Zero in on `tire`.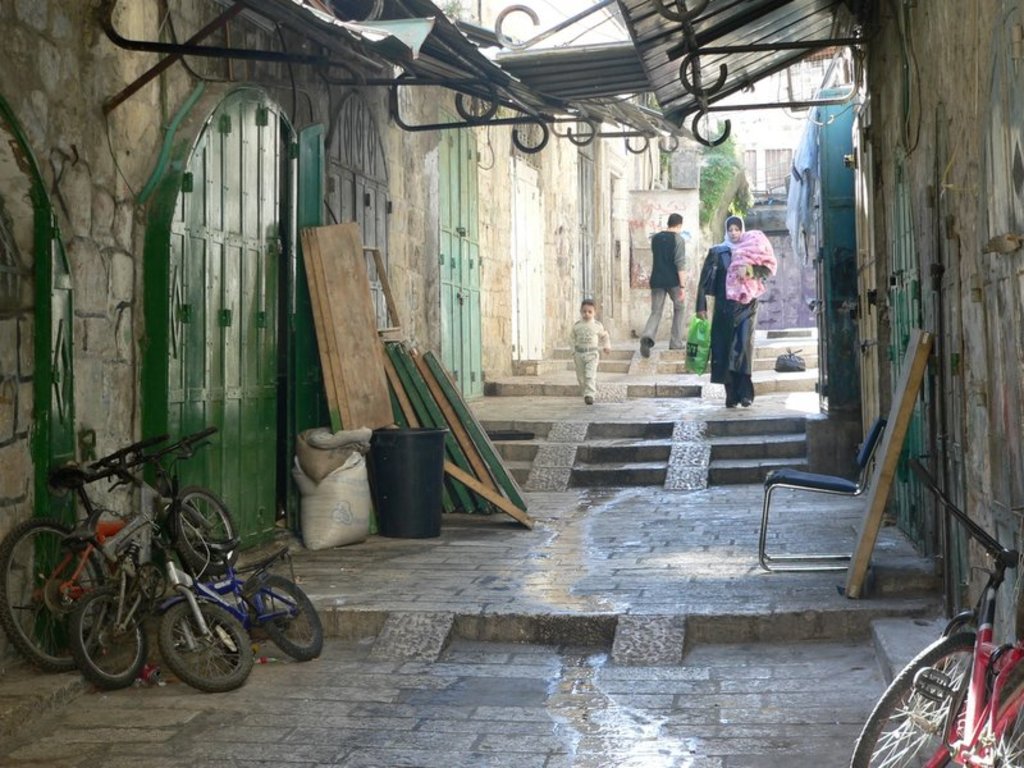
Zeroed in: pyautogui.locateOnScreen(567, 116, 600, 143).
